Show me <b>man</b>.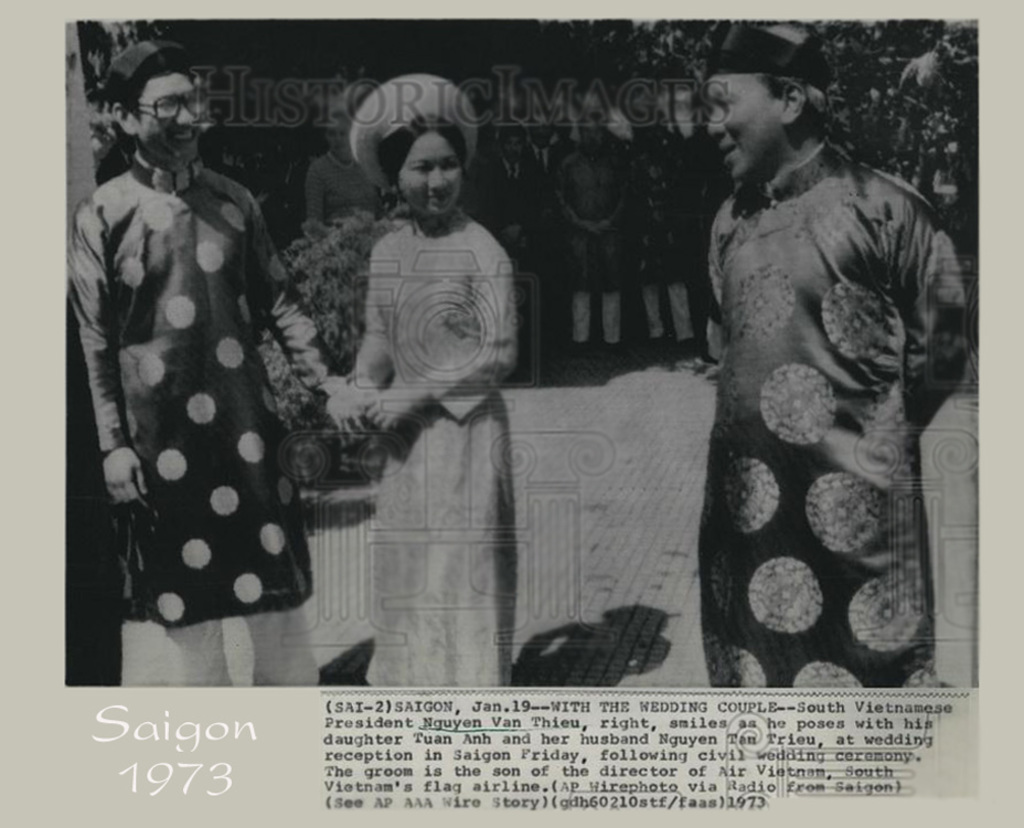
<b>man</b> is here: (x1=672, y1=56, x2=969, y2=652).
